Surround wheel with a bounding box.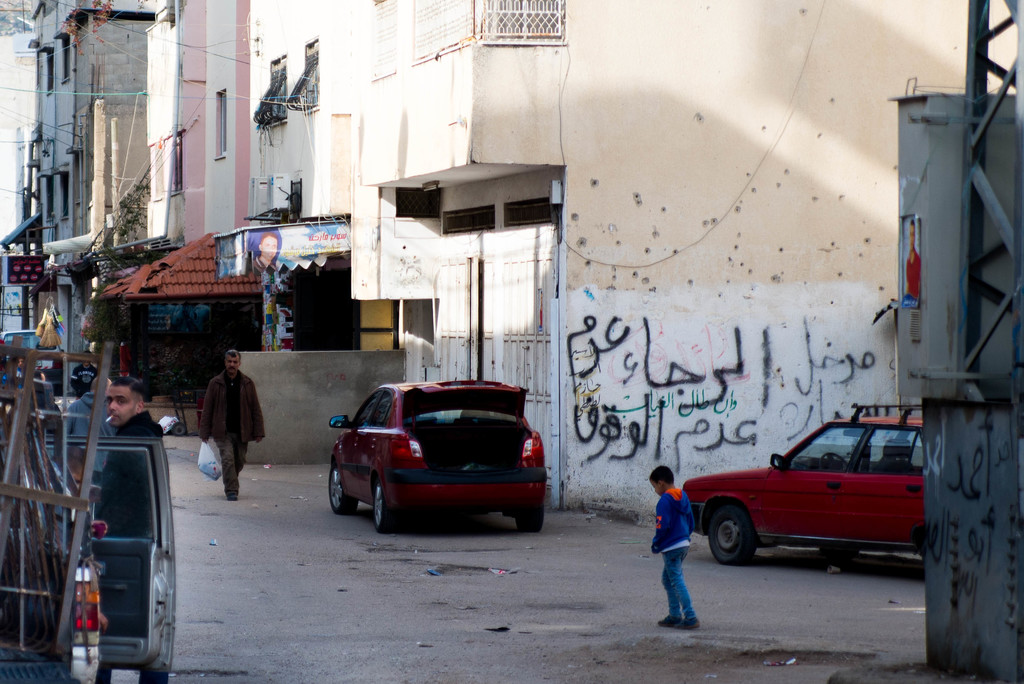
[368,476,397,535].
